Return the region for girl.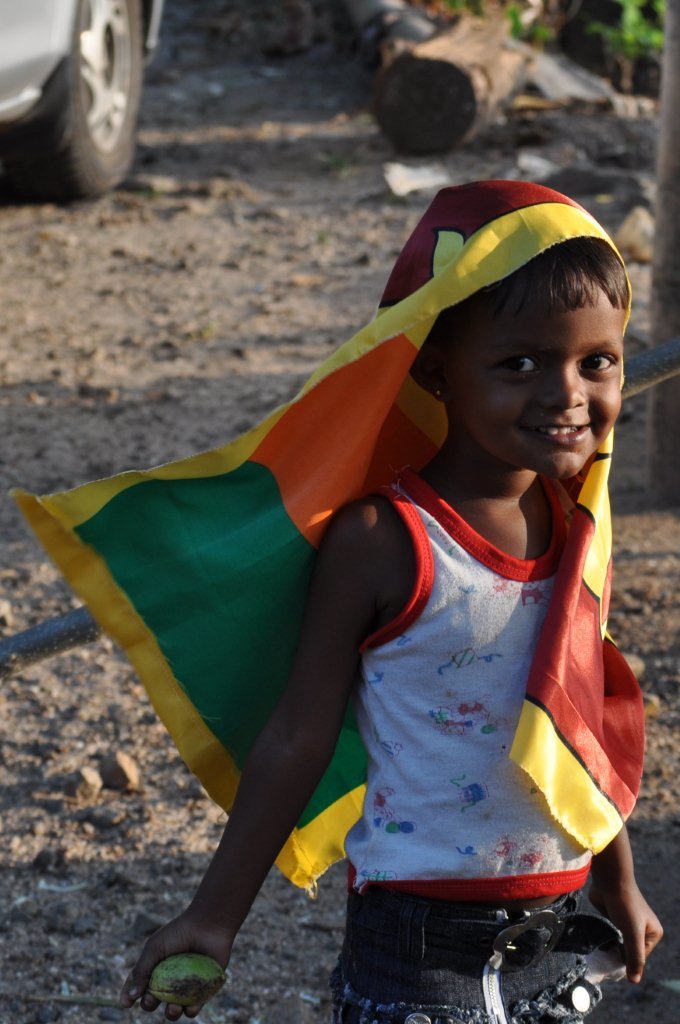
{"x1": 15, "y1": 176, "x2": 661, "y2": 1023}.
